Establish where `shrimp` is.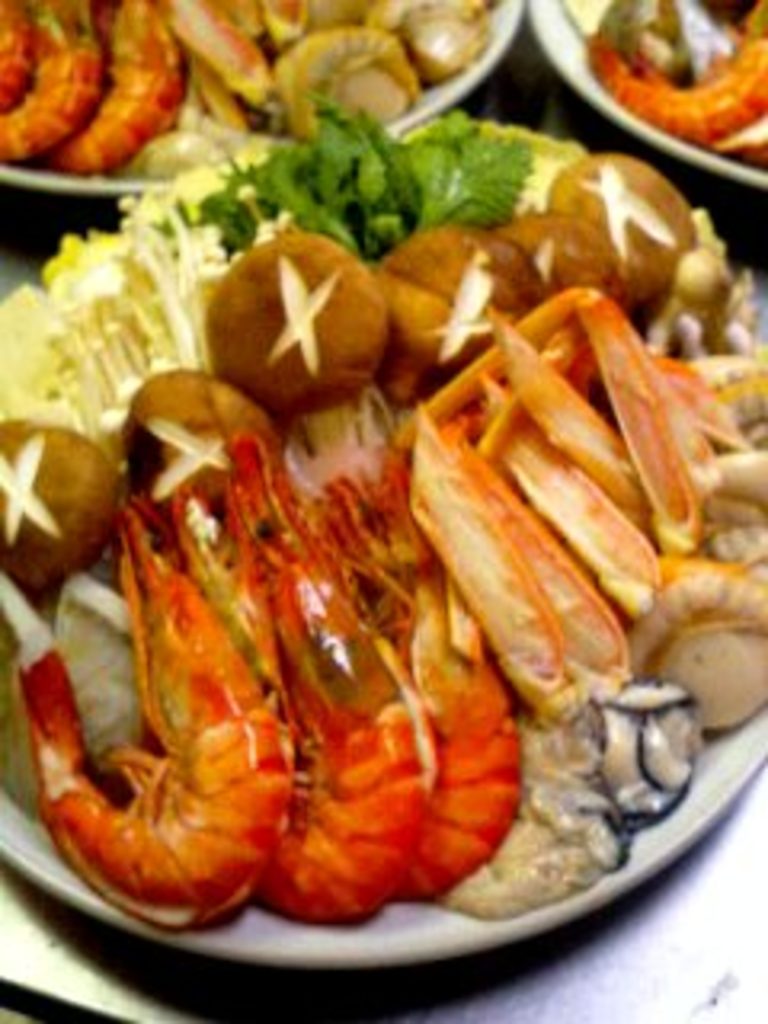
Established at bbox=[16, 486, 298, 944].
